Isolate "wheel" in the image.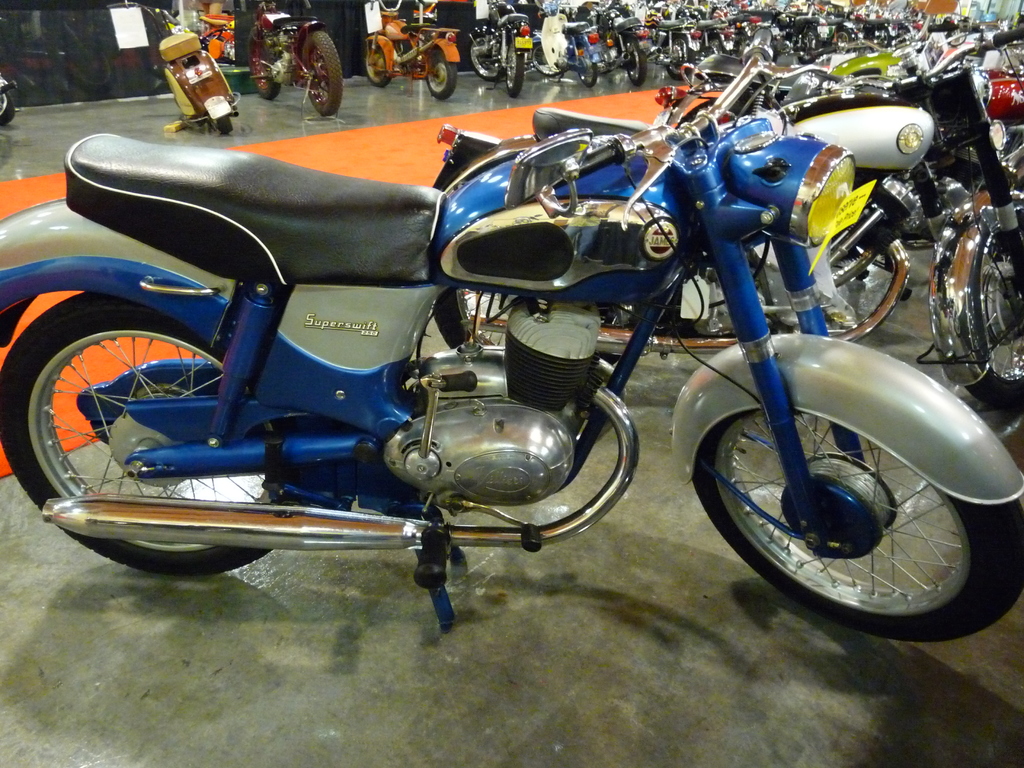
Isolated region: [835,29,852,44].
